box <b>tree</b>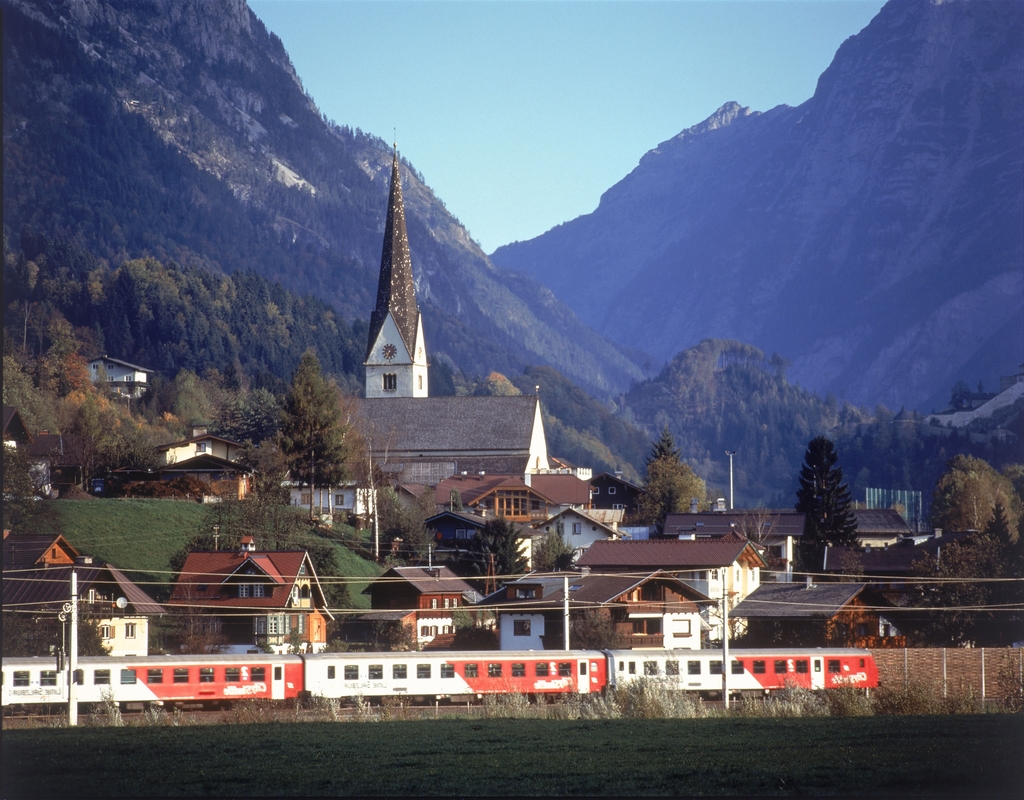
(left=307, top=614, right=356, bottom=650)
